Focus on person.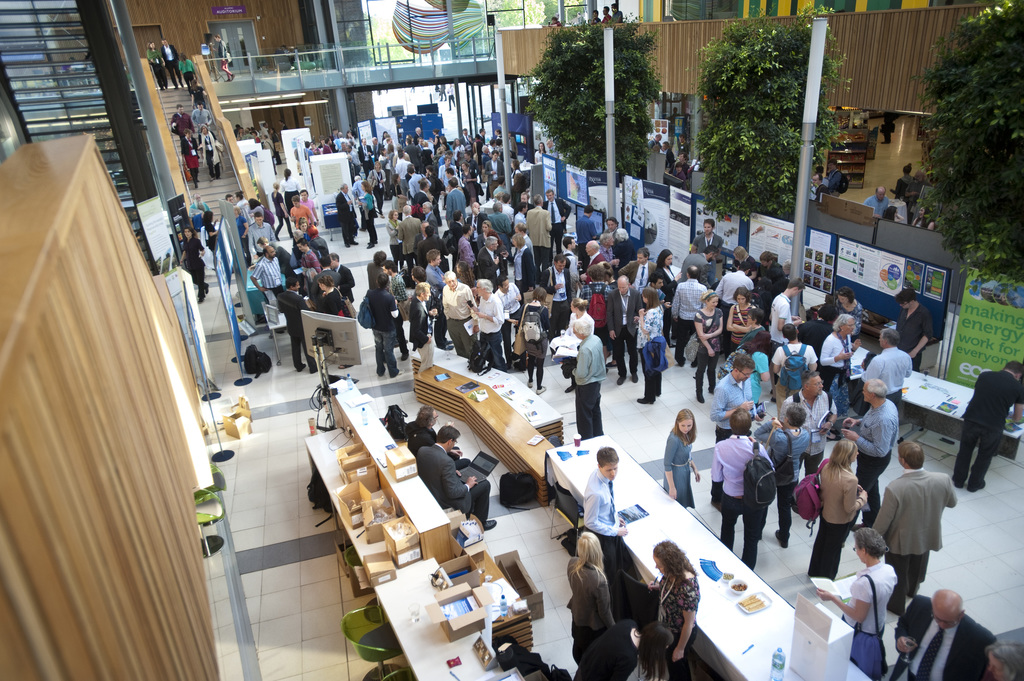
Focused at select_region(876, 442, 956, 612).
